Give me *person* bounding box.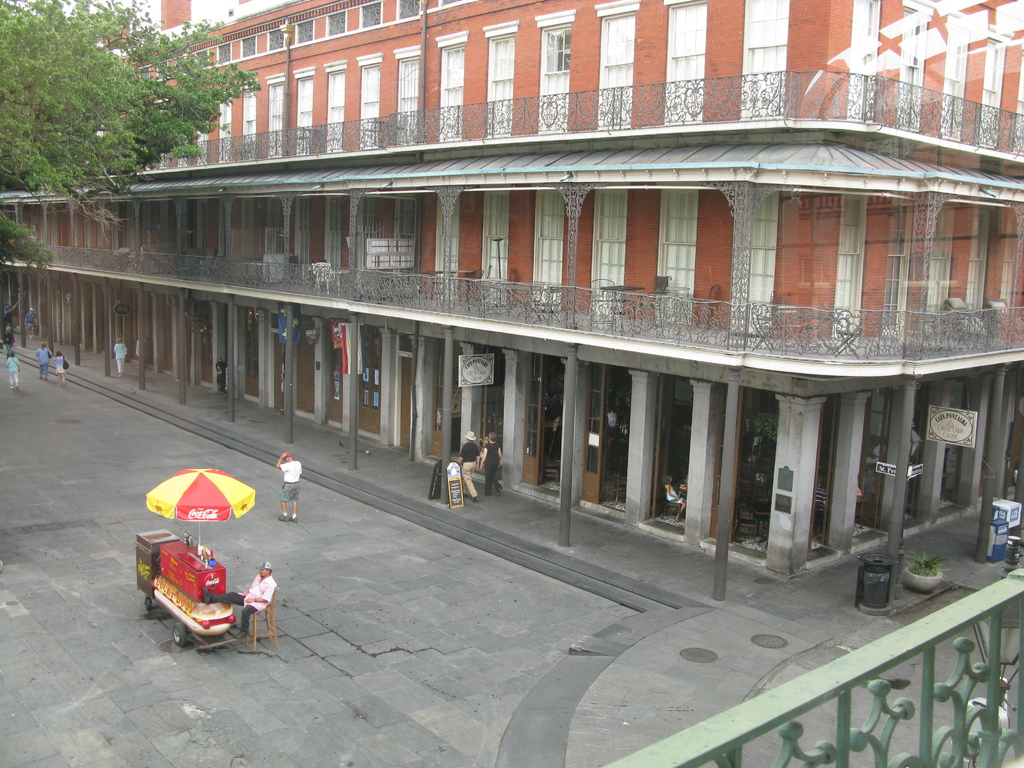
l=660, t=472, r=687, b=524.
